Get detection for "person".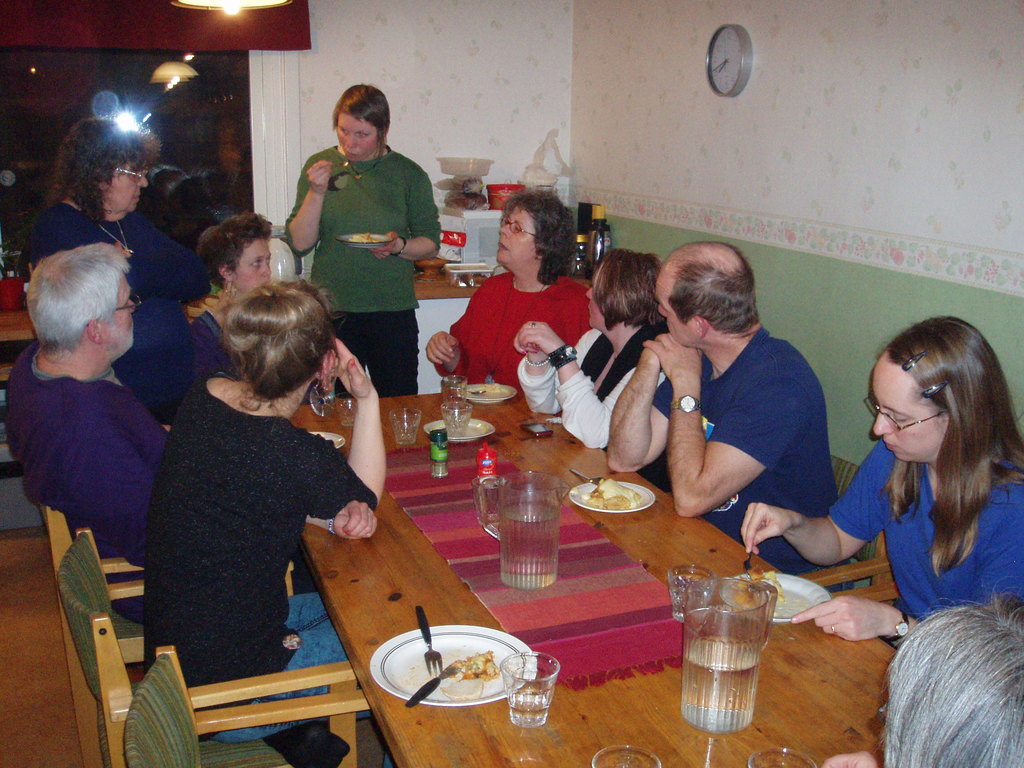
Detection: box=[424, 186, 593, 405].
